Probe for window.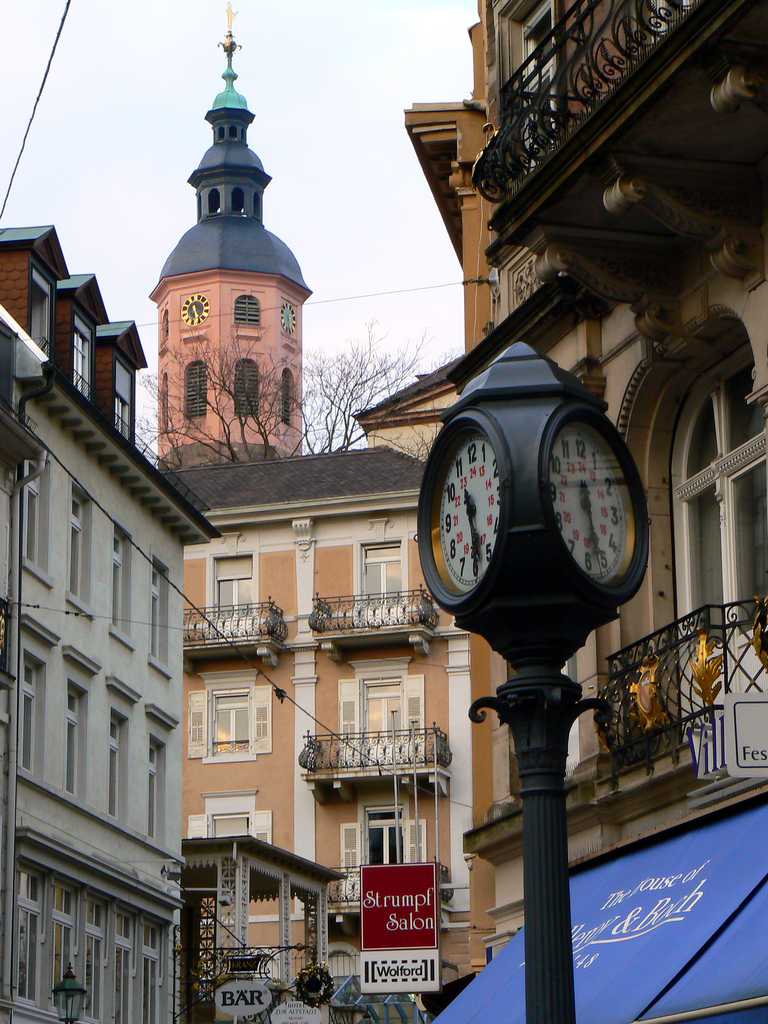
Probe result: (left=146, top=557, right=174, bottom=666).
